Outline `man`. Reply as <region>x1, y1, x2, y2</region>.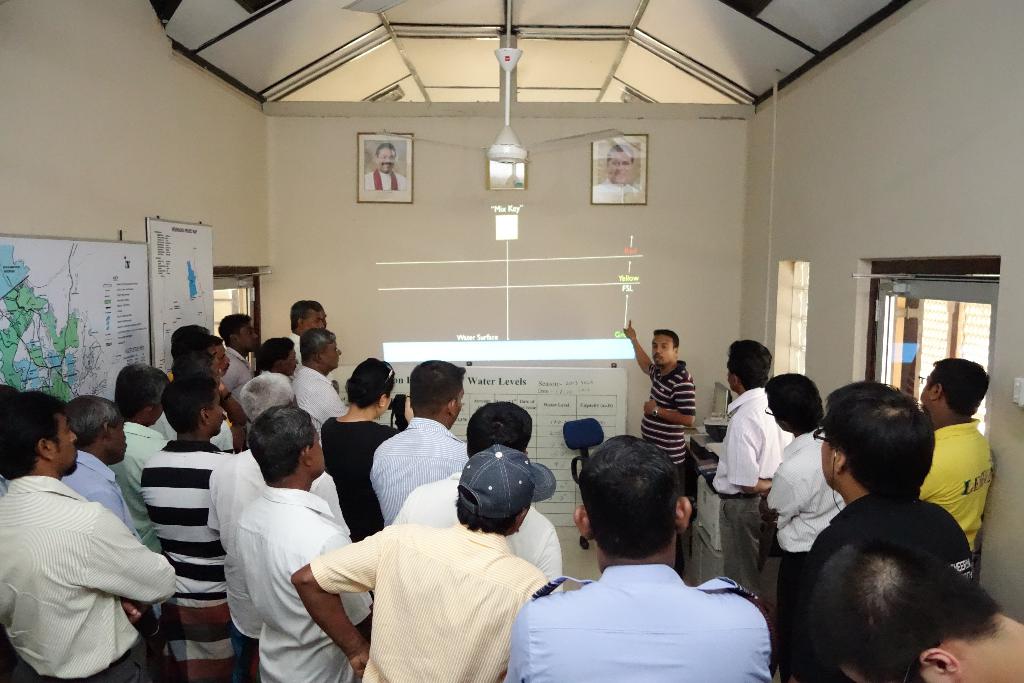
<region>330, 359, 394, 514</region>.
